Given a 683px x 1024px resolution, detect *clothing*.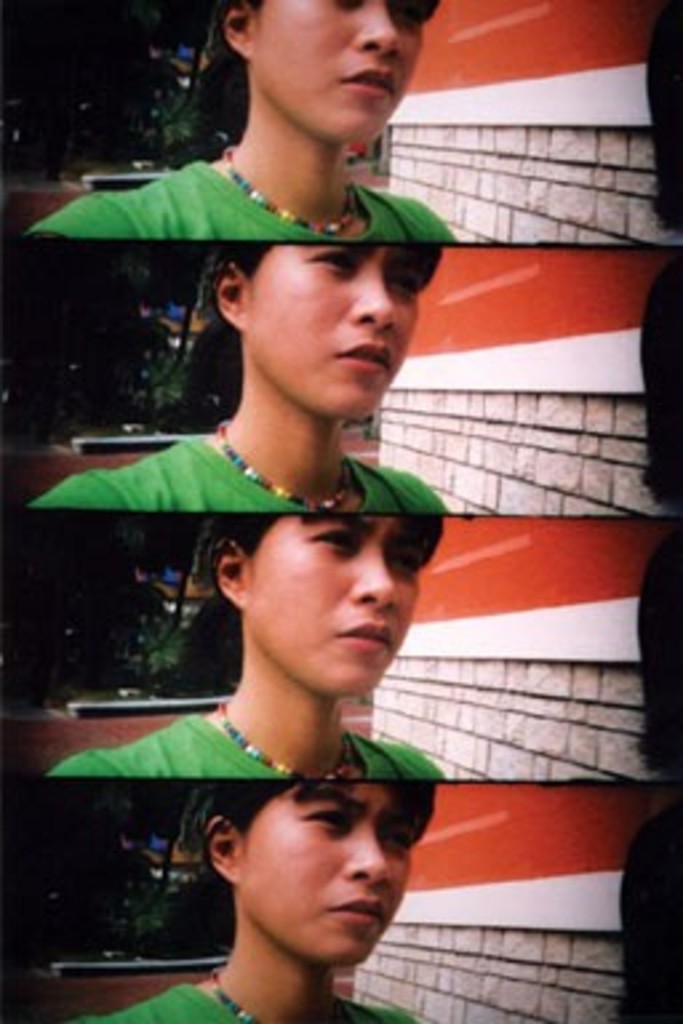
<box>51,712,454,773</box>.
